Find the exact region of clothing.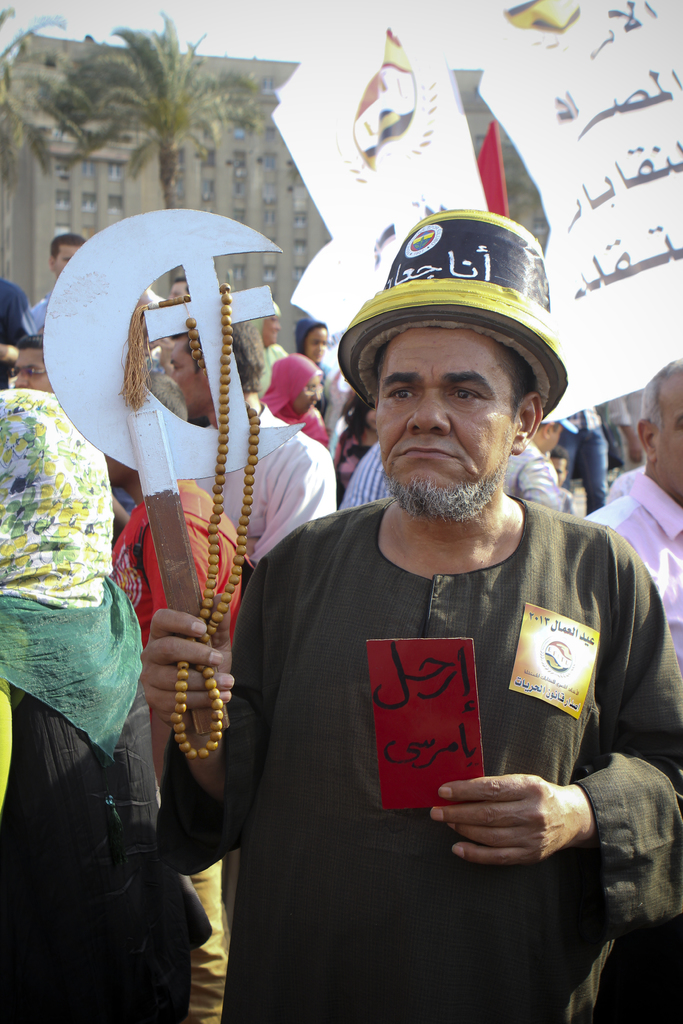
Exact region: 19 296 48 335.
